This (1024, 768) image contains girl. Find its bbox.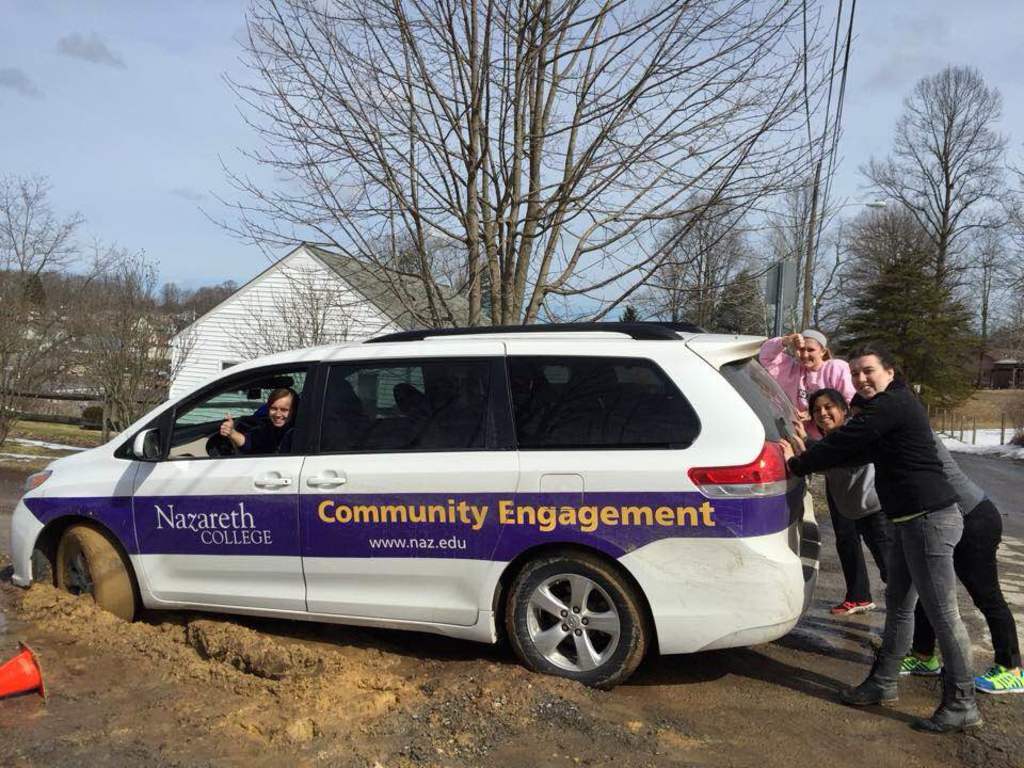
rect(778, 342, 990, 731).
